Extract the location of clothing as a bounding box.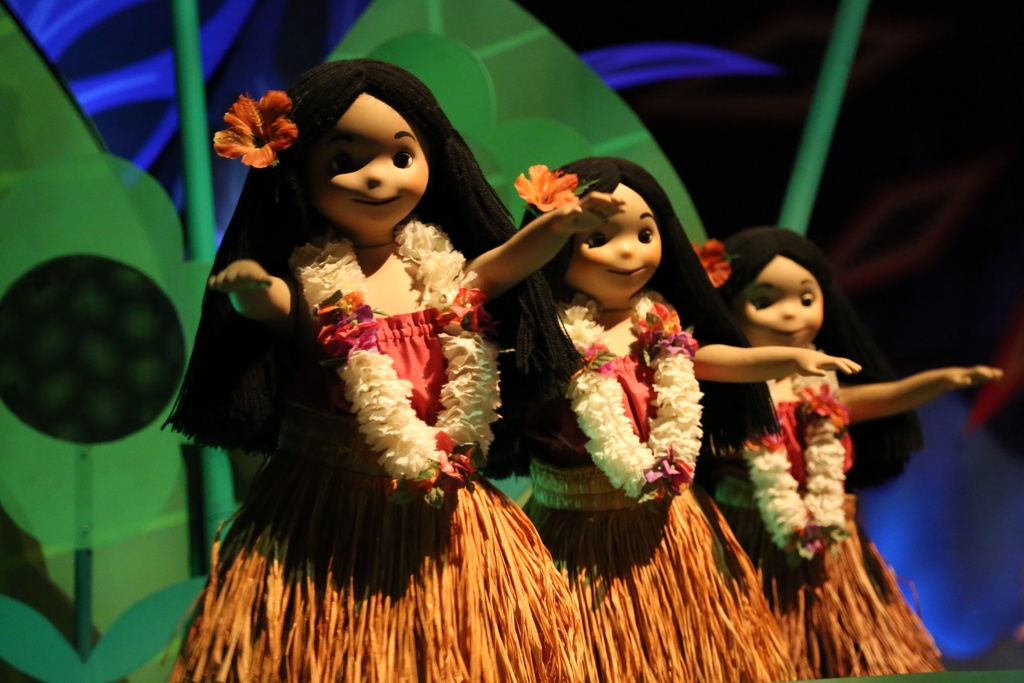
pyautogui.locateOnScreen(179, 309, 579, 682).
